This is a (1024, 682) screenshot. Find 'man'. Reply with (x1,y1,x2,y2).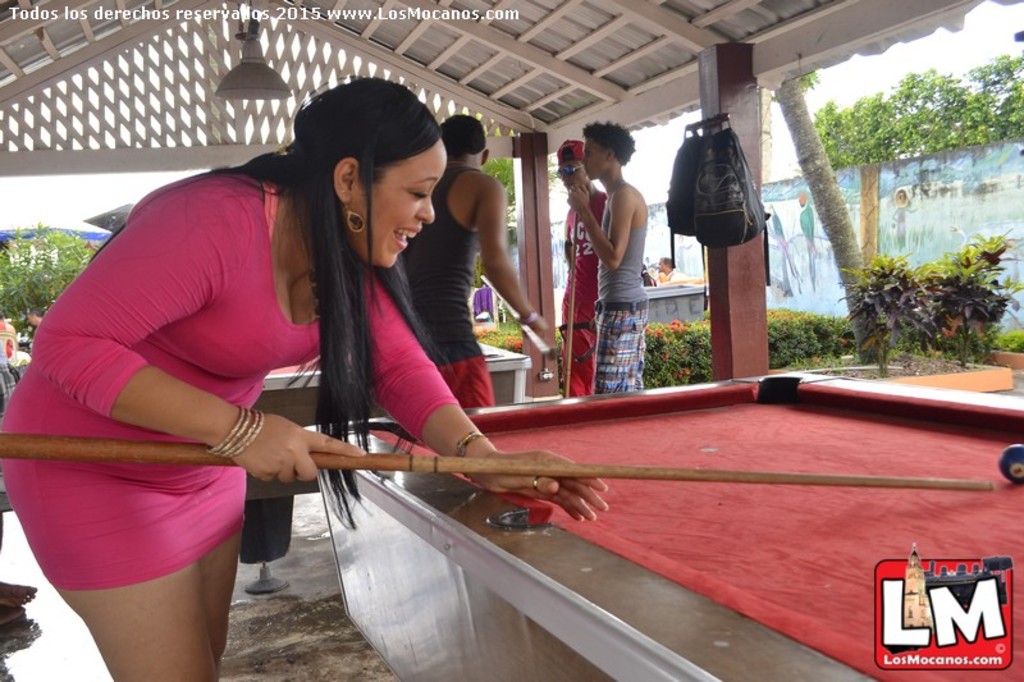
(567,118,650,397).
